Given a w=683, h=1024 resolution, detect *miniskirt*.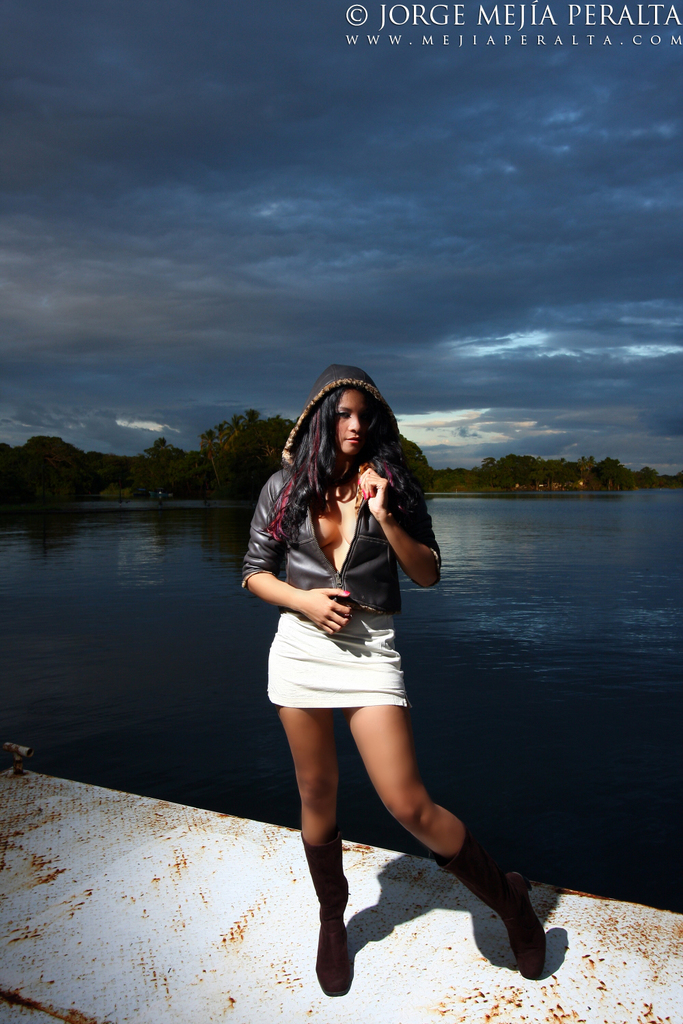
detection(260, 614, 400, 708).
